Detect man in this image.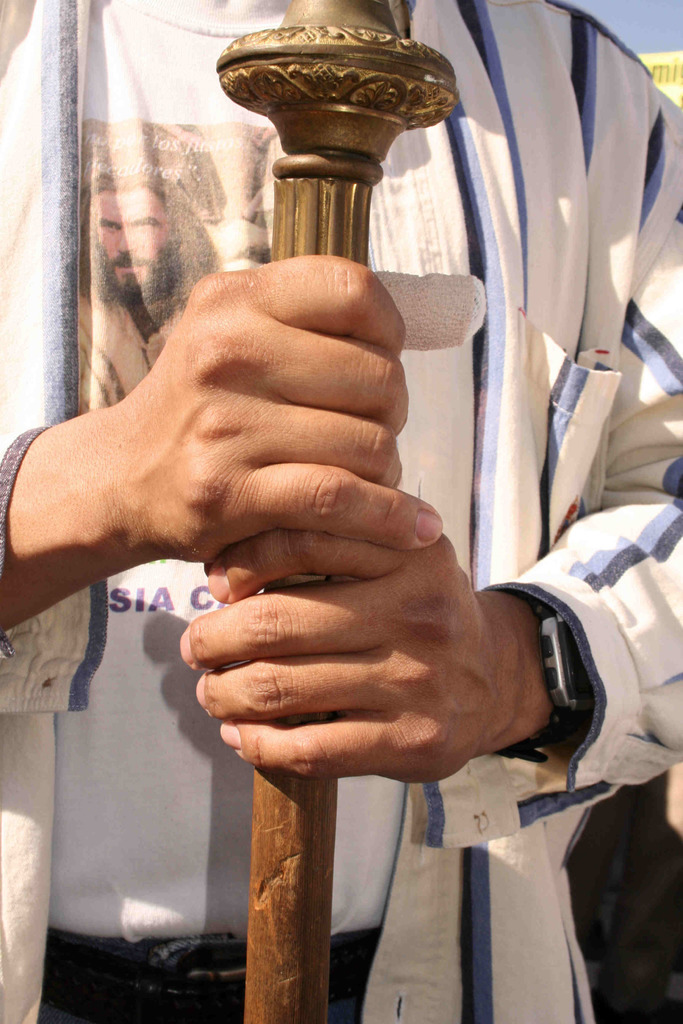
Detection: [35, 4, 620, 972].
